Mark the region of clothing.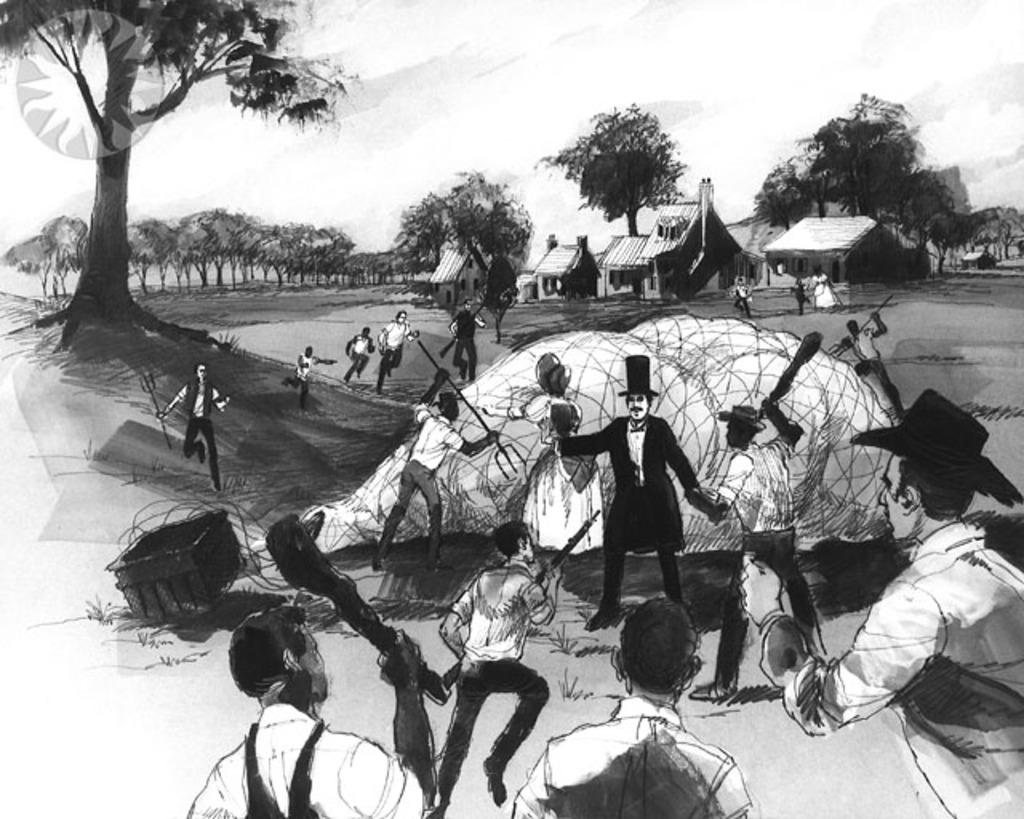
Region: (339,336,371,381).
